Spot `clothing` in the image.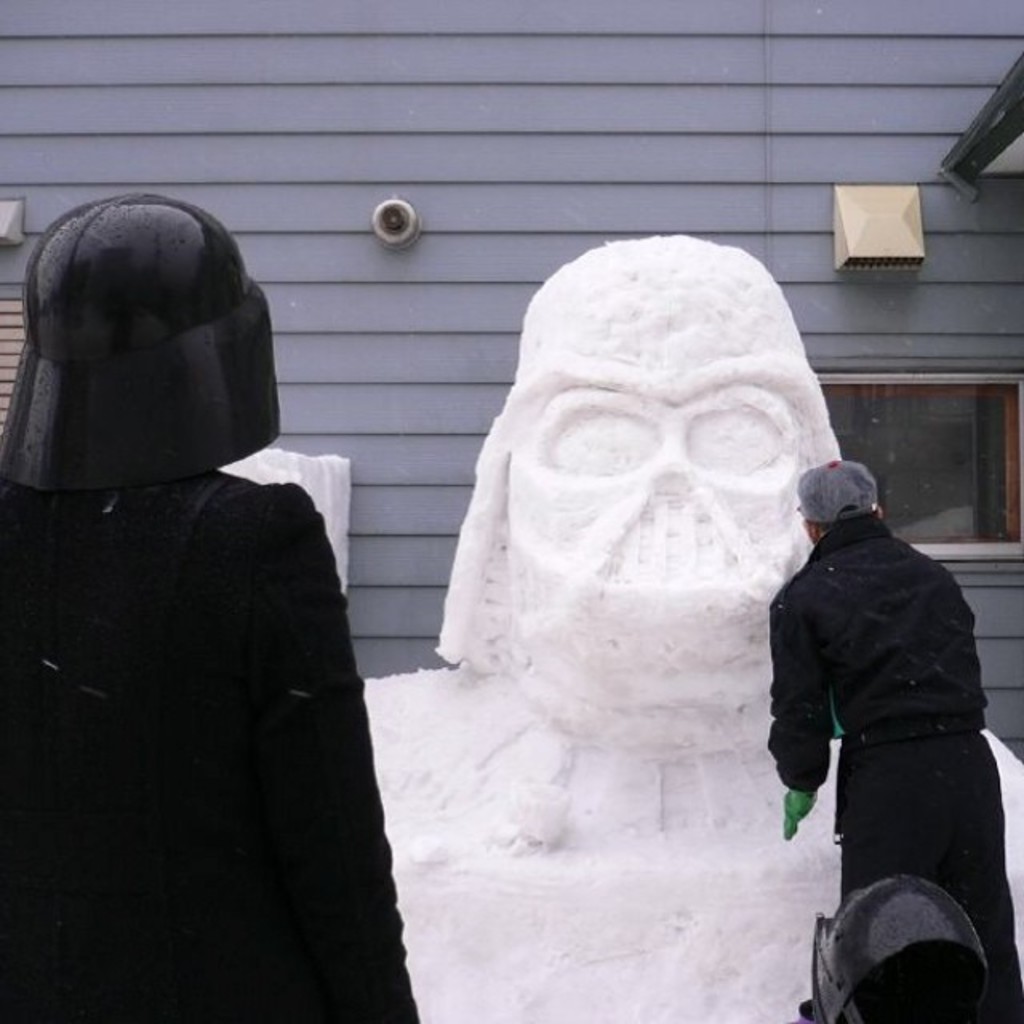
`clothing` found at x1=760, y1=509, x2=1022, y2=1022.
